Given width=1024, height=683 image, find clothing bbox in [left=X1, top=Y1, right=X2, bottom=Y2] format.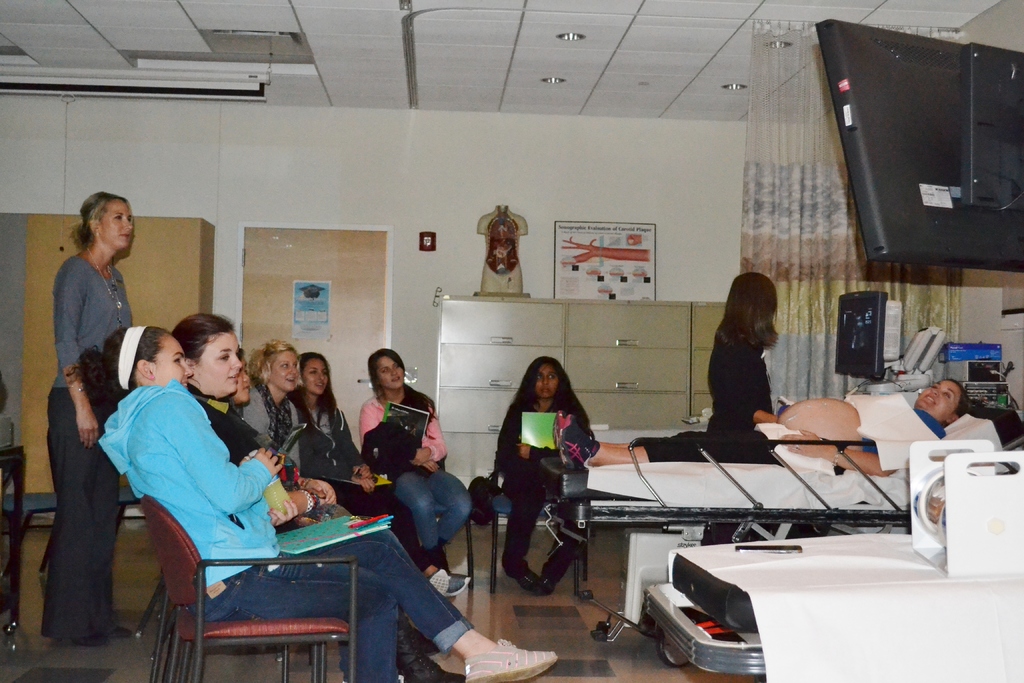
[left=241, top=386, right=305, bottom=471].
